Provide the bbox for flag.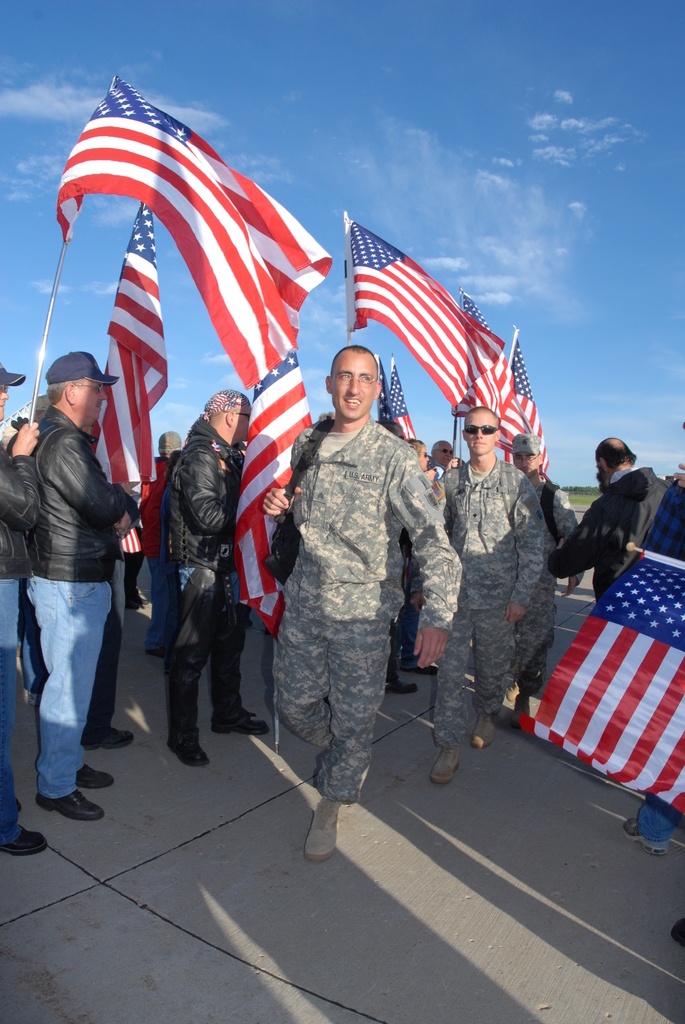
select_region(101, 199, 171, 483).
